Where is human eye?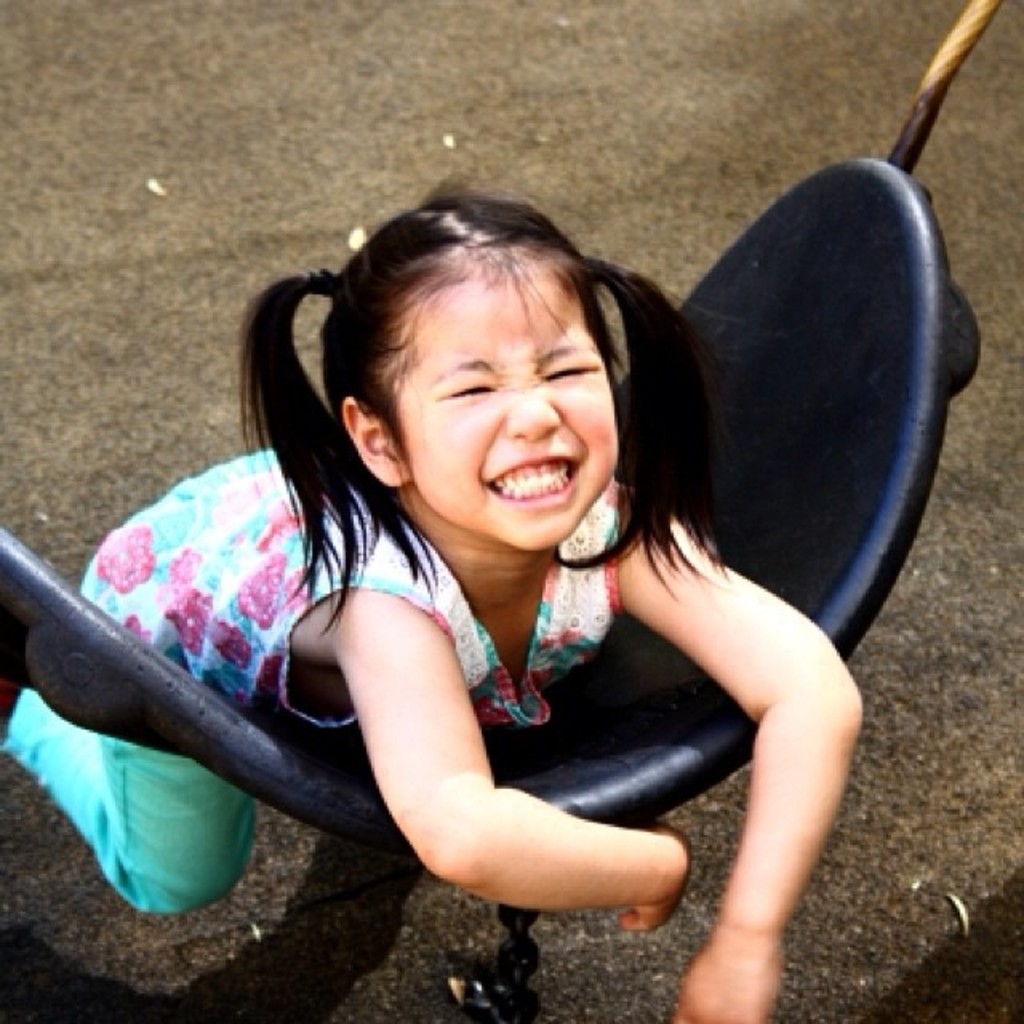
locate(438, 371, 504, 405).
